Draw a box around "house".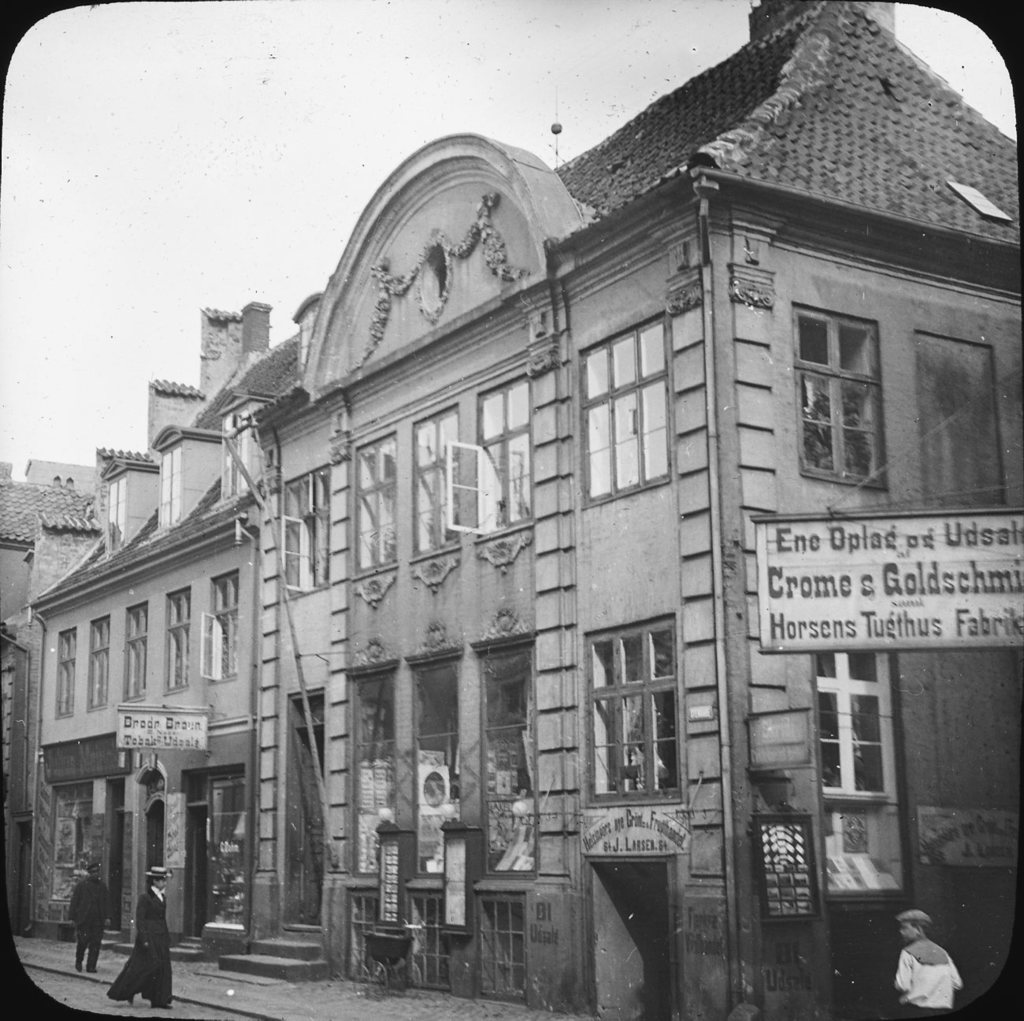
select_region(27, 14, 1012, 1018).
